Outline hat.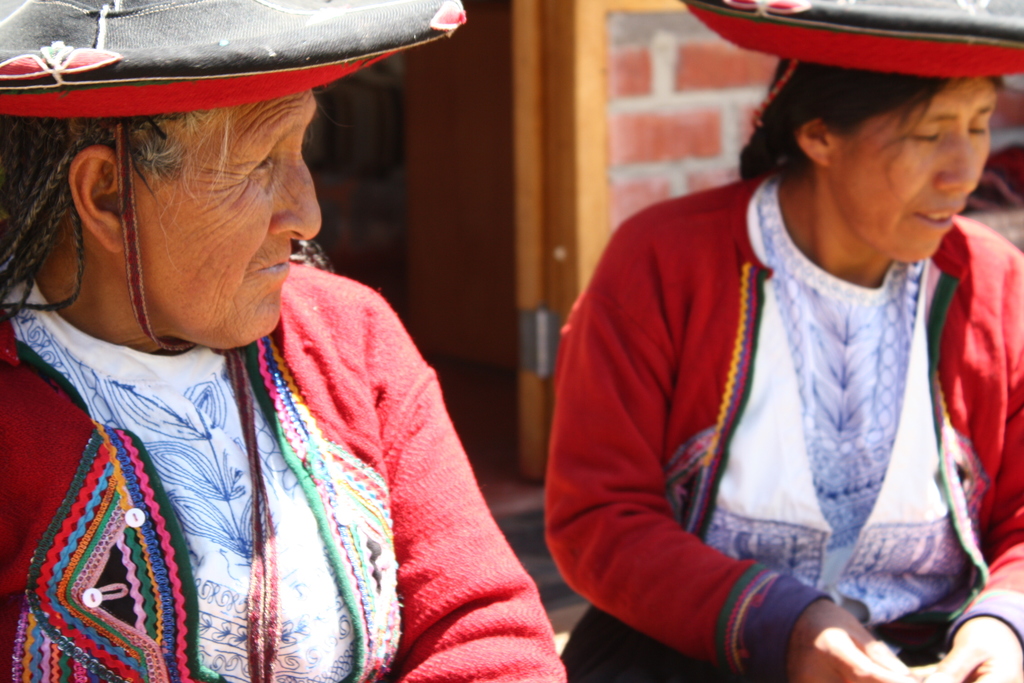
Outline: l=0, t=0, r=472, b=346.
